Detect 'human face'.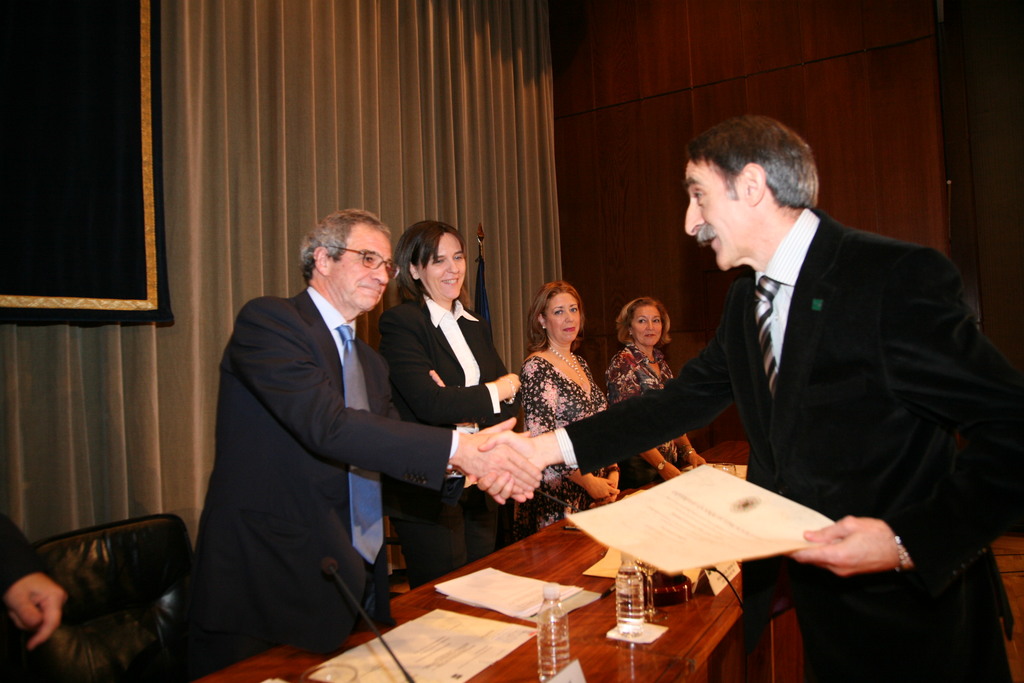
Detected at <bbox>684, 157, 749, 270</bbox>.
